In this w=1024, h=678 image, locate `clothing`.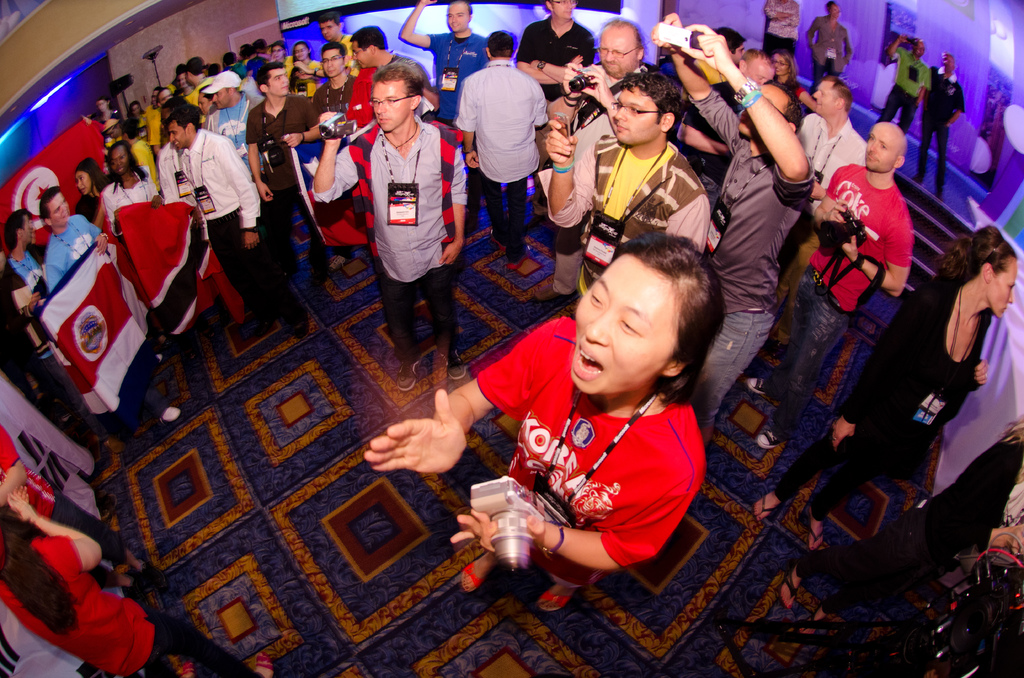
Bounding box: region(452, 59, 545, 249).
